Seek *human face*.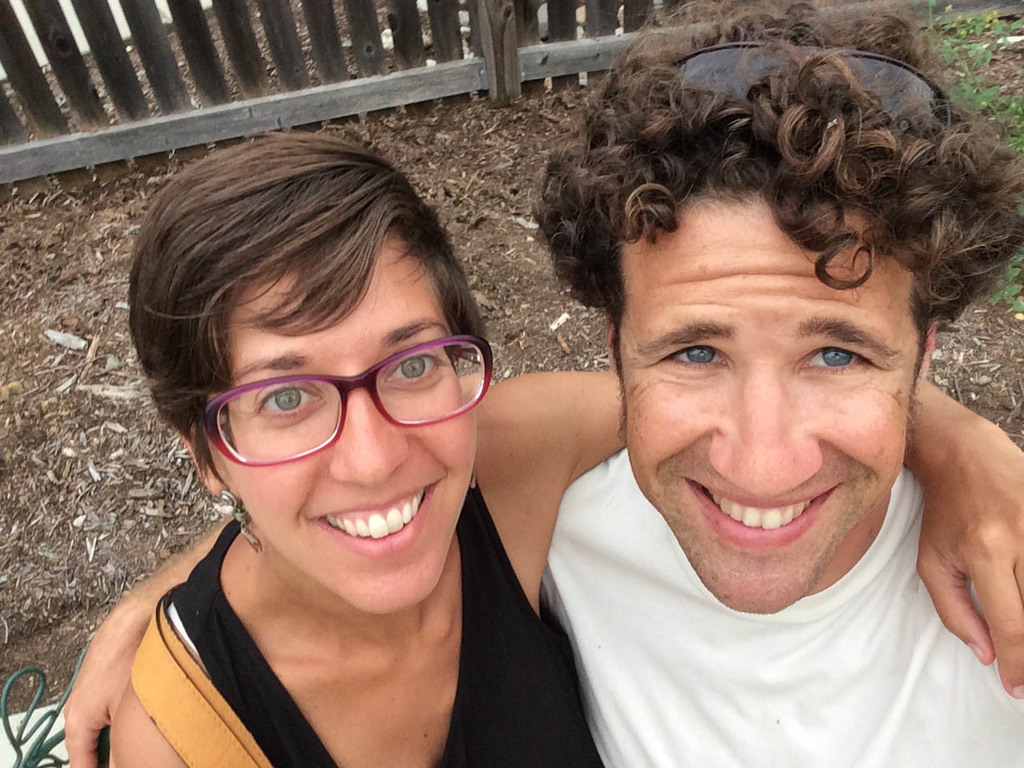
(627,226,911,614).
